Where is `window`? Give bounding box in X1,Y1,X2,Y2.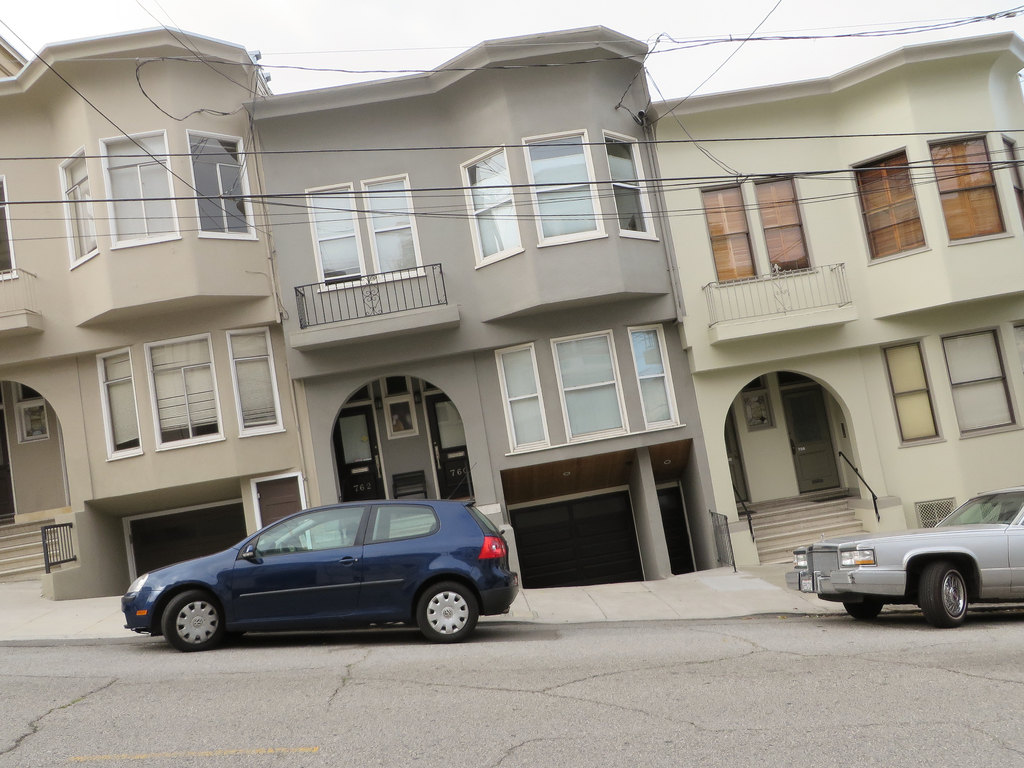
226,325,280,437.
